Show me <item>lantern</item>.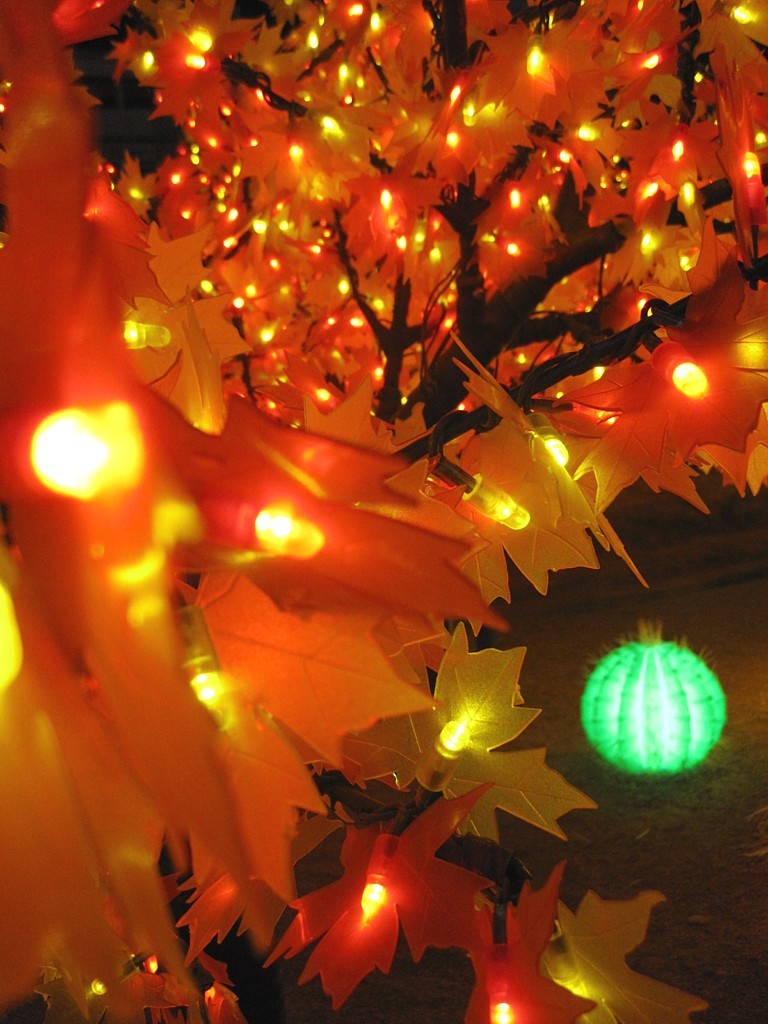
<item>lantern</item> is here: 584:647:726:783.
